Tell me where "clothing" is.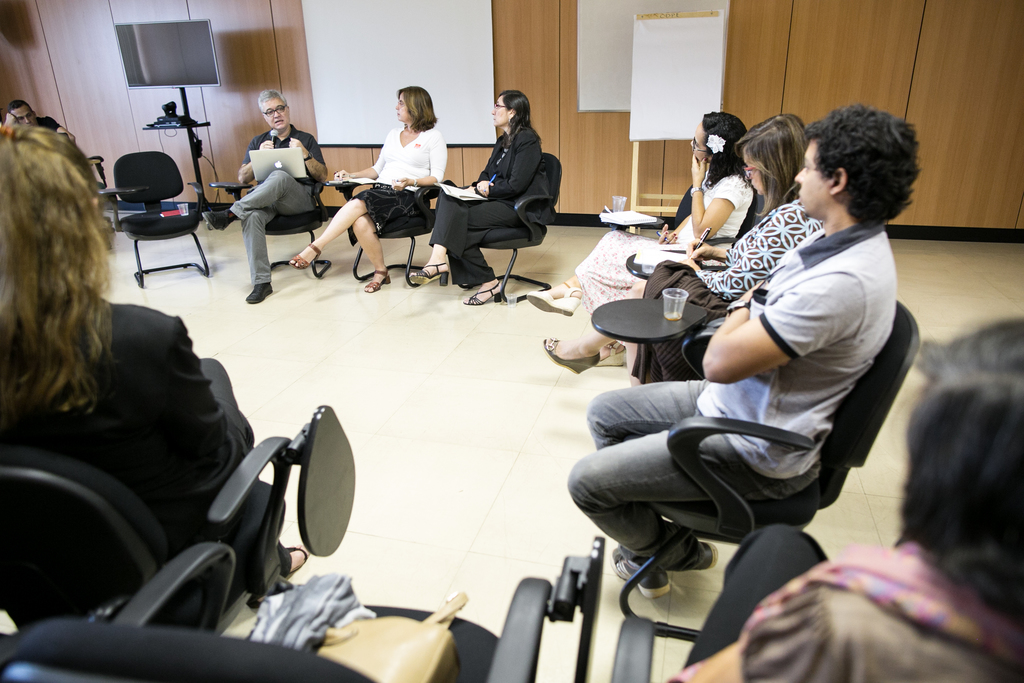
"clothing" is at {"x1": 563, "y1": 215, "x2": 897, "y2": 569}.
